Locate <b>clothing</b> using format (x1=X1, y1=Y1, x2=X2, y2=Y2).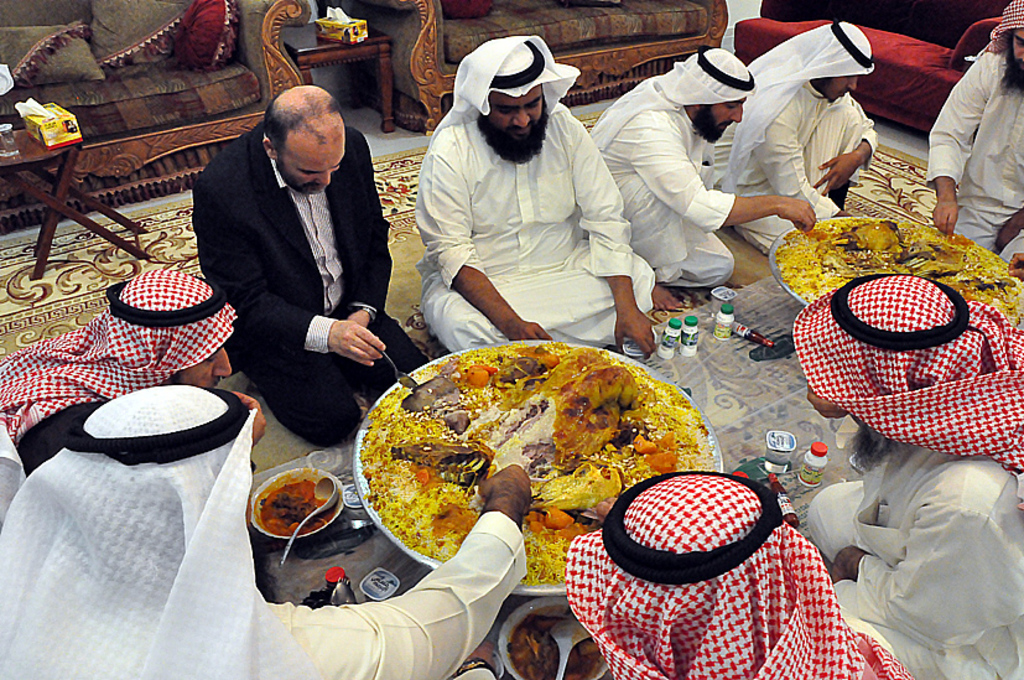
(x1=926, y1=0, x2=1023, y2=268).
